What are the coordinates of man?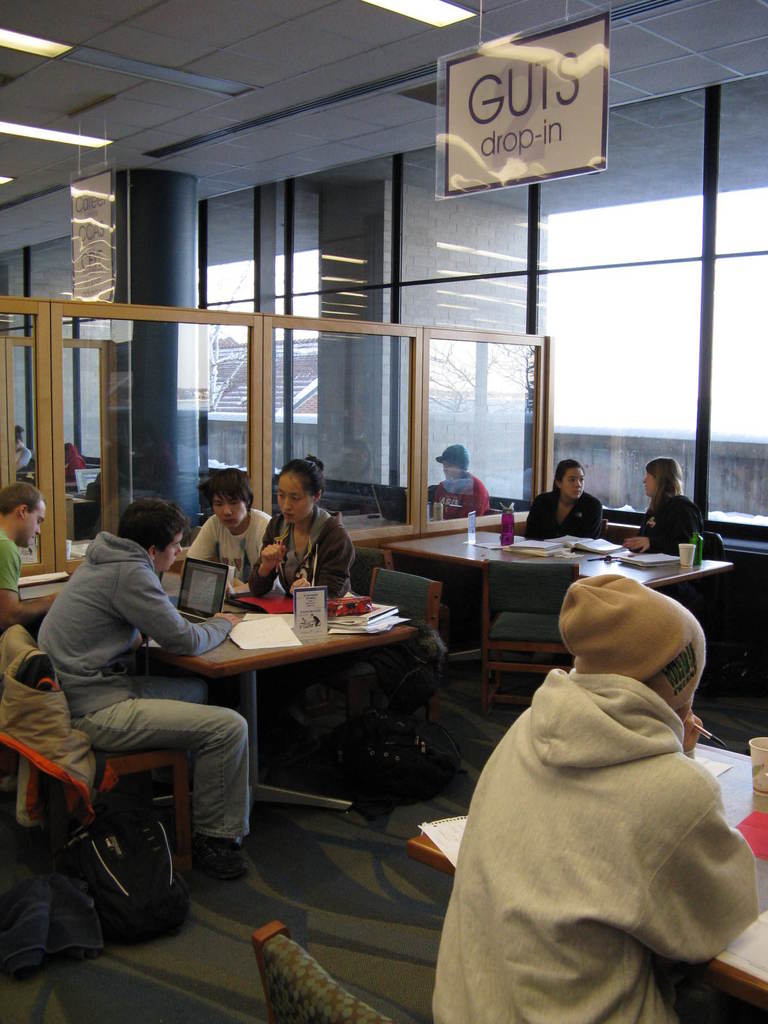
locate(422, 575, 767, 1023).
